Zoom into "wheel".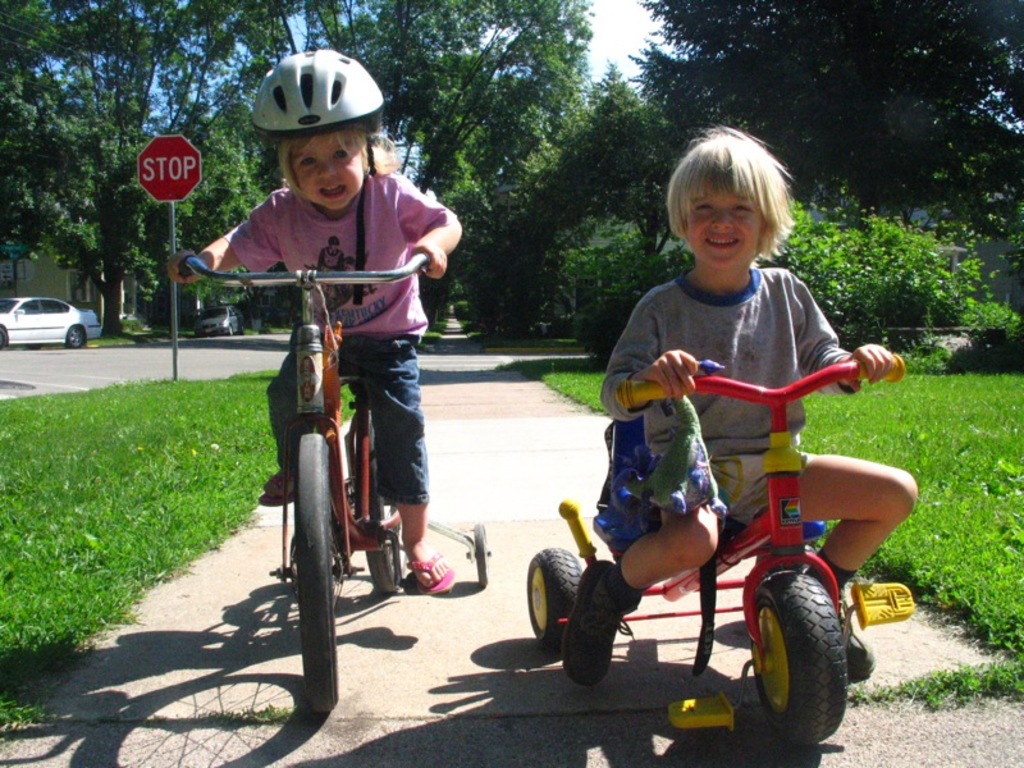
Zoom target: pyautogui.locateOnScreen(293, 431, 334, 716).
